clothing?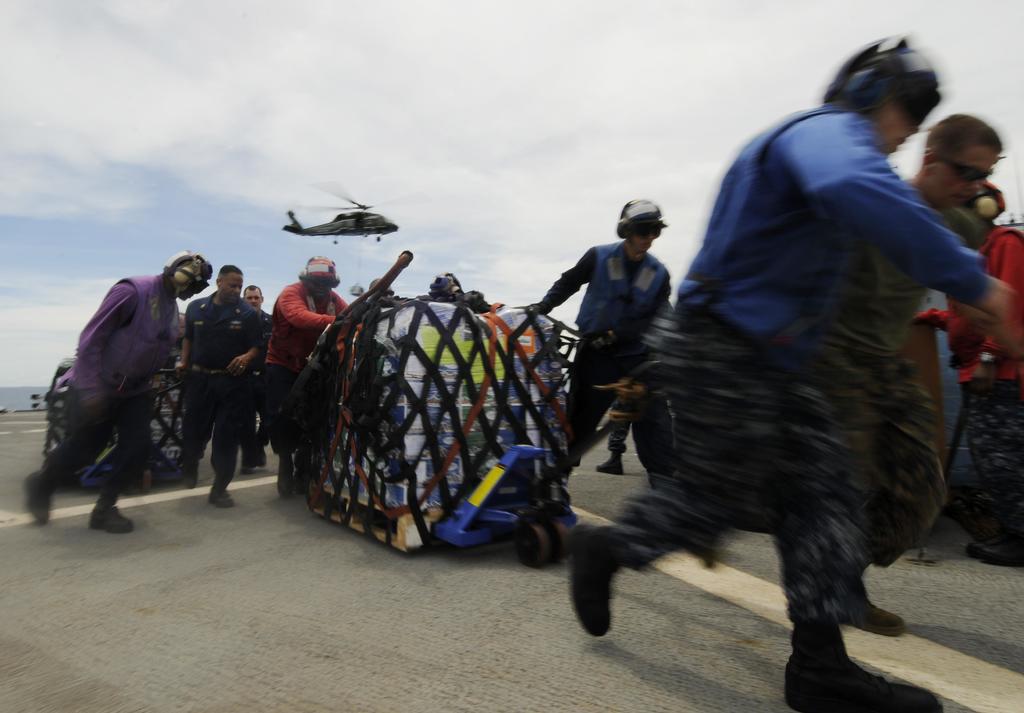
x1=612 y1=104 x2=1005 y2=677
